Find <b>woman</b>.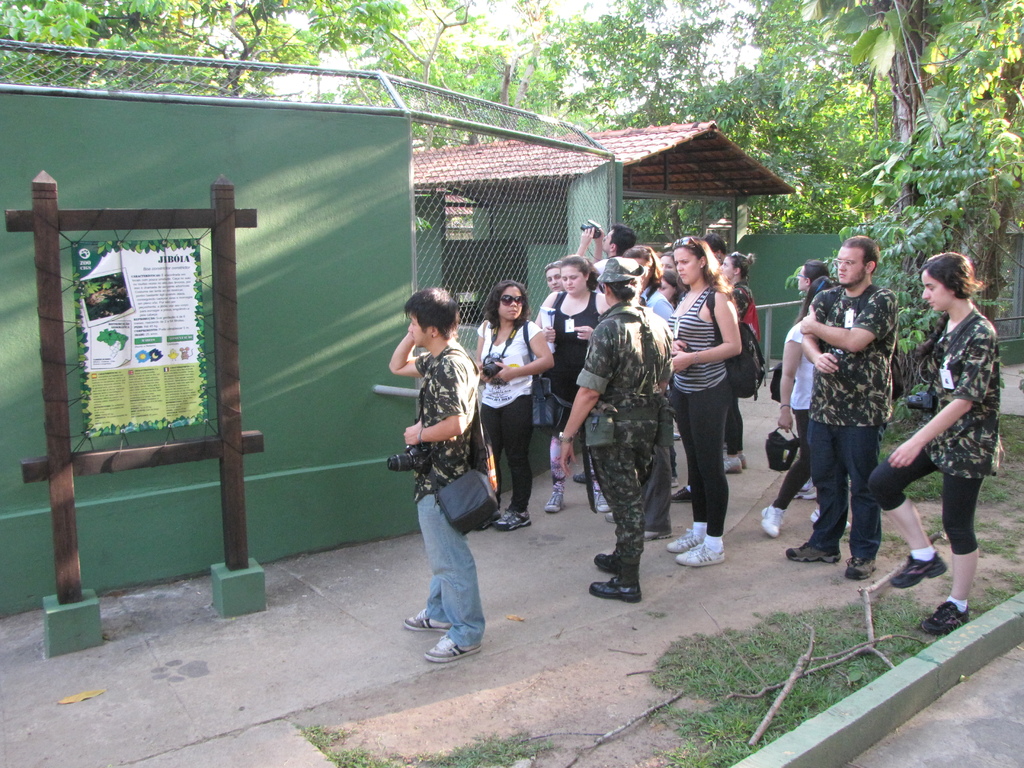
[543, 252, 616, 516].
